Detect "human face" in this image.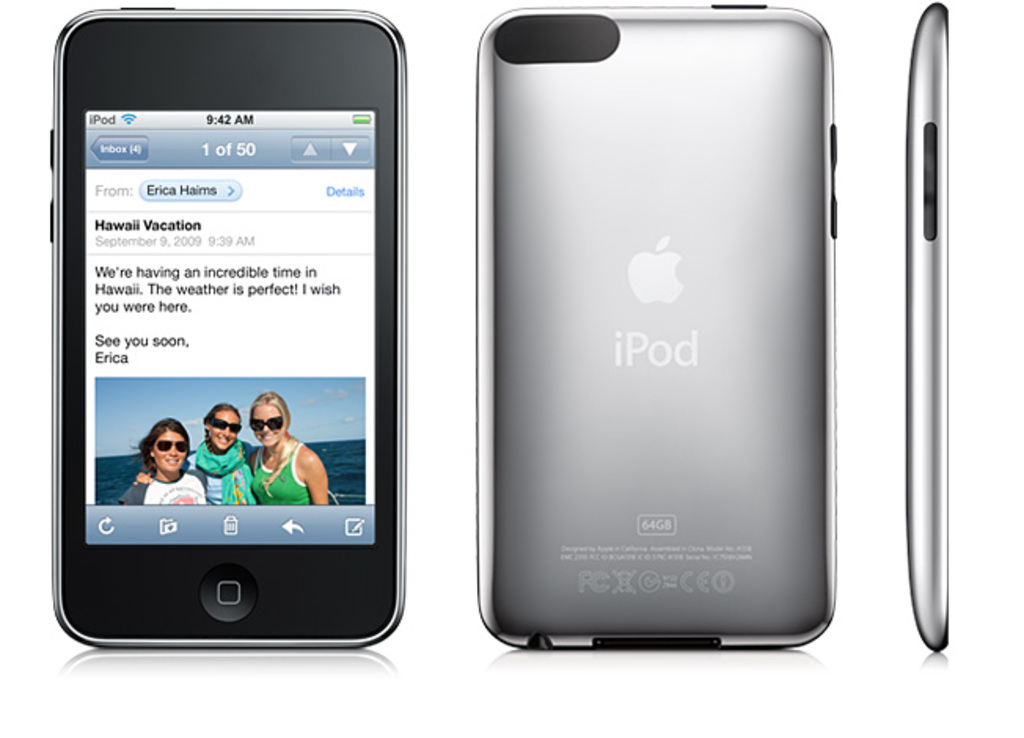
Detection: detection(207, 410, 240, 452).
